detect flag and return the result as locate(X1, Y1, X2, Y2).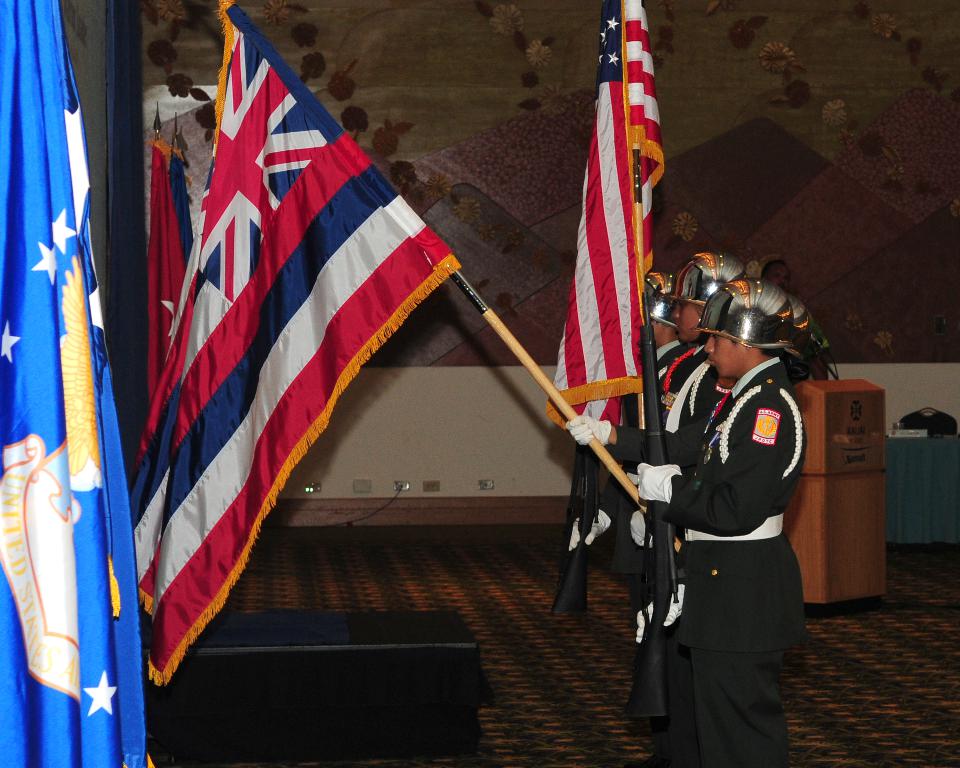
locate(169, 141, 197, 263).
